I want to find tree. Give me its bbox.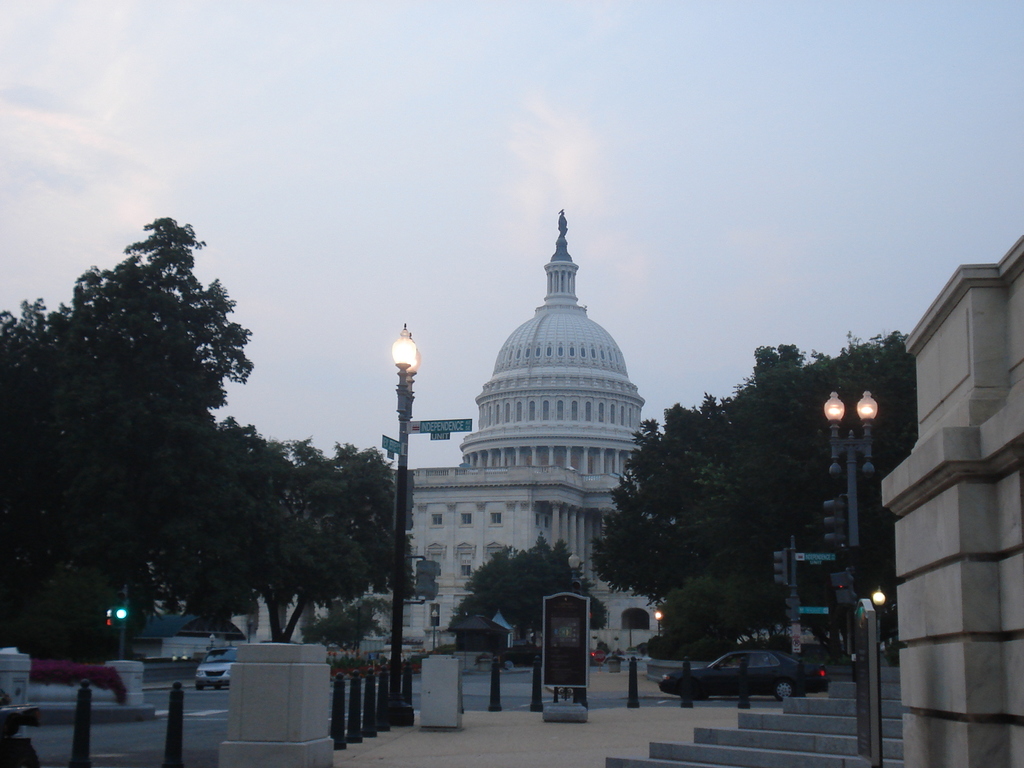
[691,340,819,484].
